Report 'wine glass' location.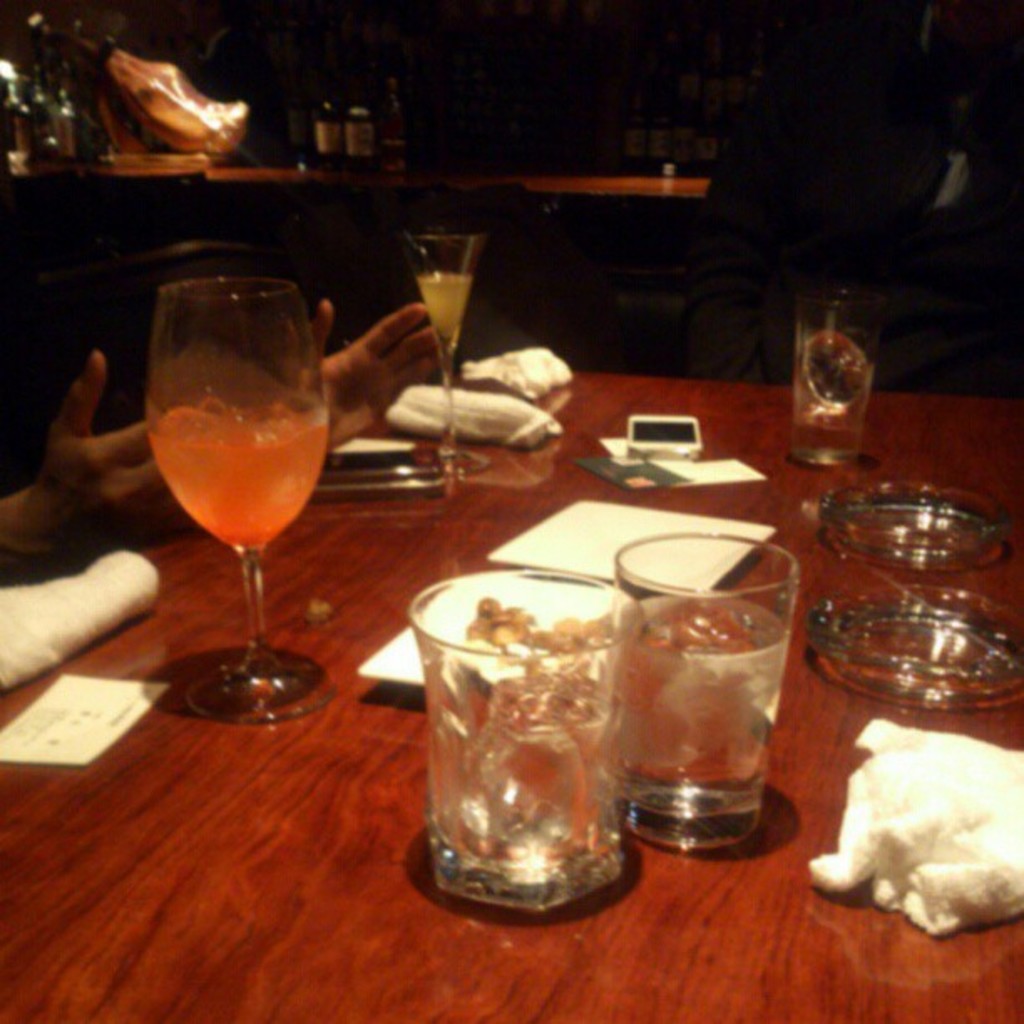
Report: pyautogui.locateOnScreen(139, 276, 333, 724).
